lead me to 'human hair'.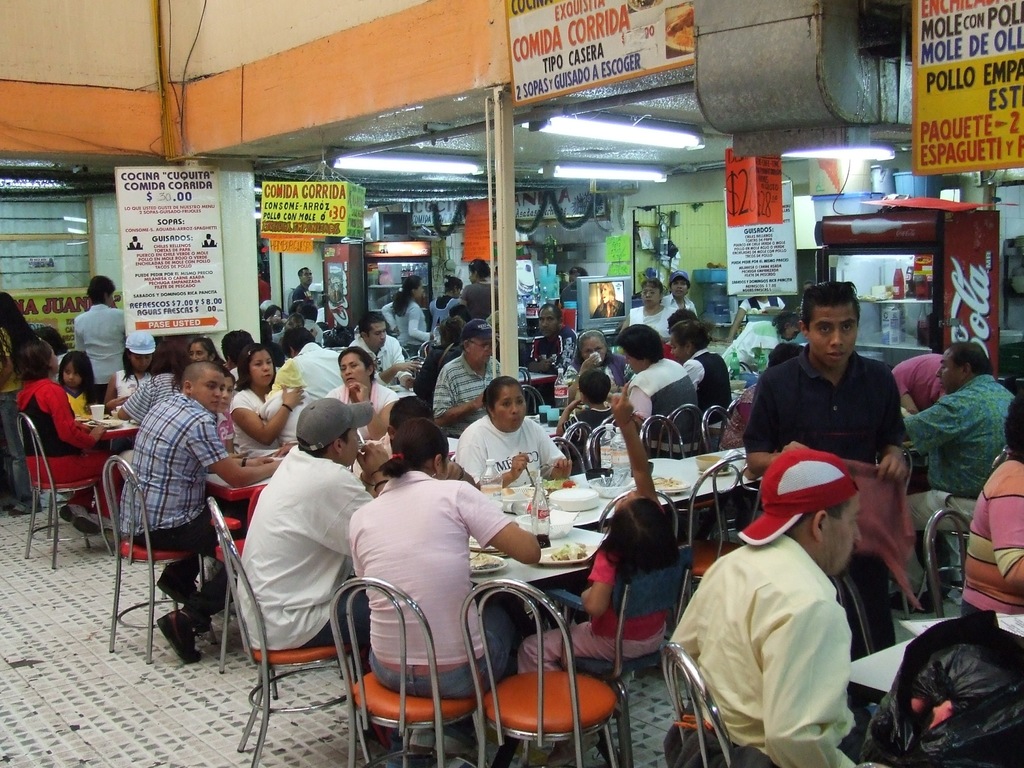
Lead to Rect(276, 331, 318, 352).
